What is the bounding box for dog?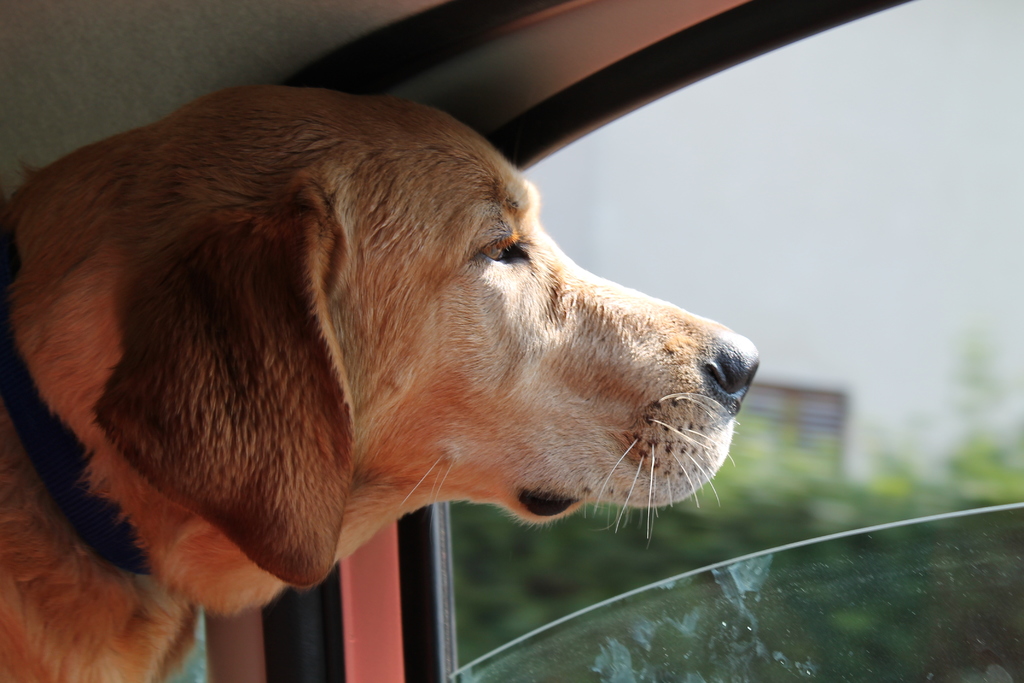
0/86/759/682.
